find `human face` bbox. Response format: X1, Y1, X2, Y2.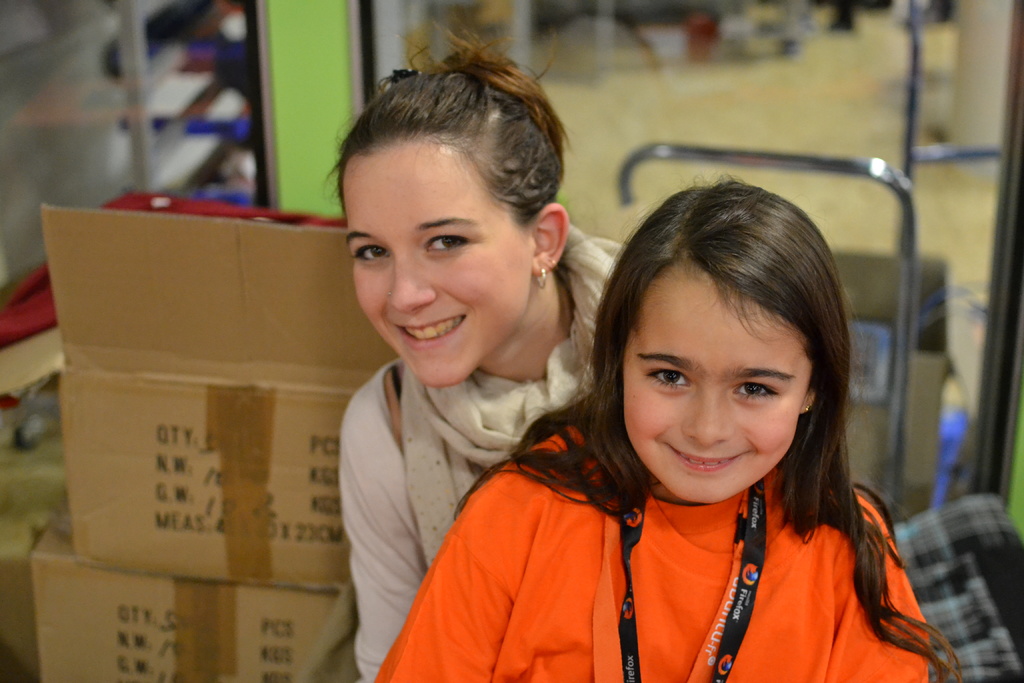
346, 143, 541, 393.
